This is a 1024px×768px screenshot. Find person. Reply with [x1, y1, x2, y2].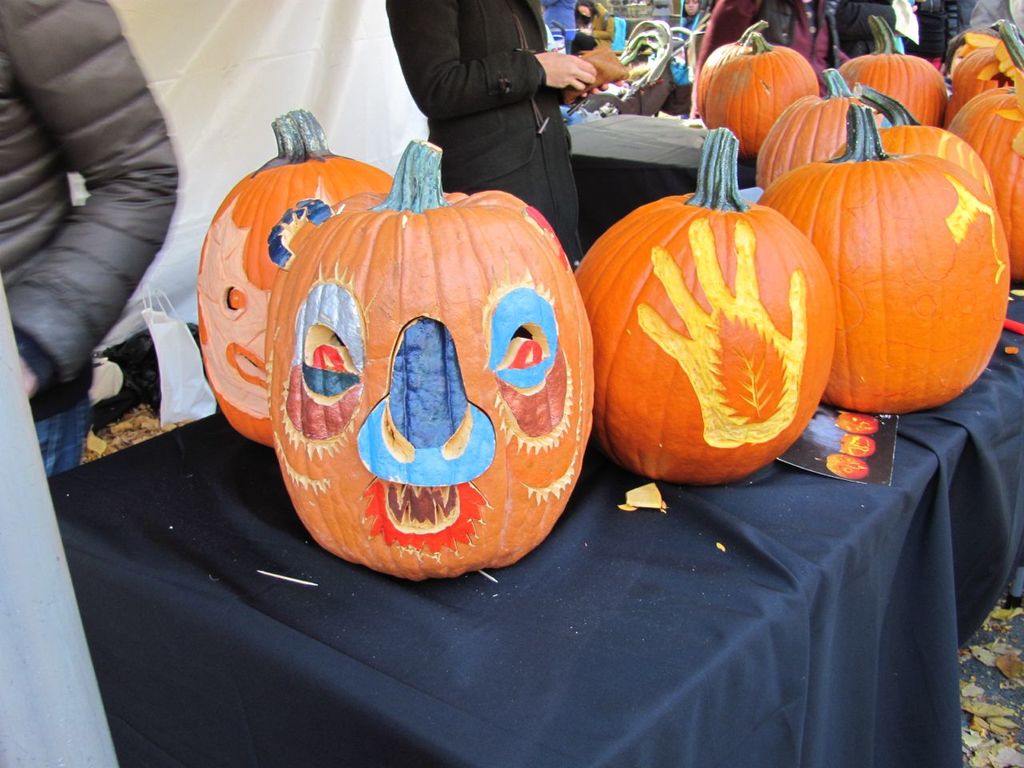
[377, 14, 610, 182].
